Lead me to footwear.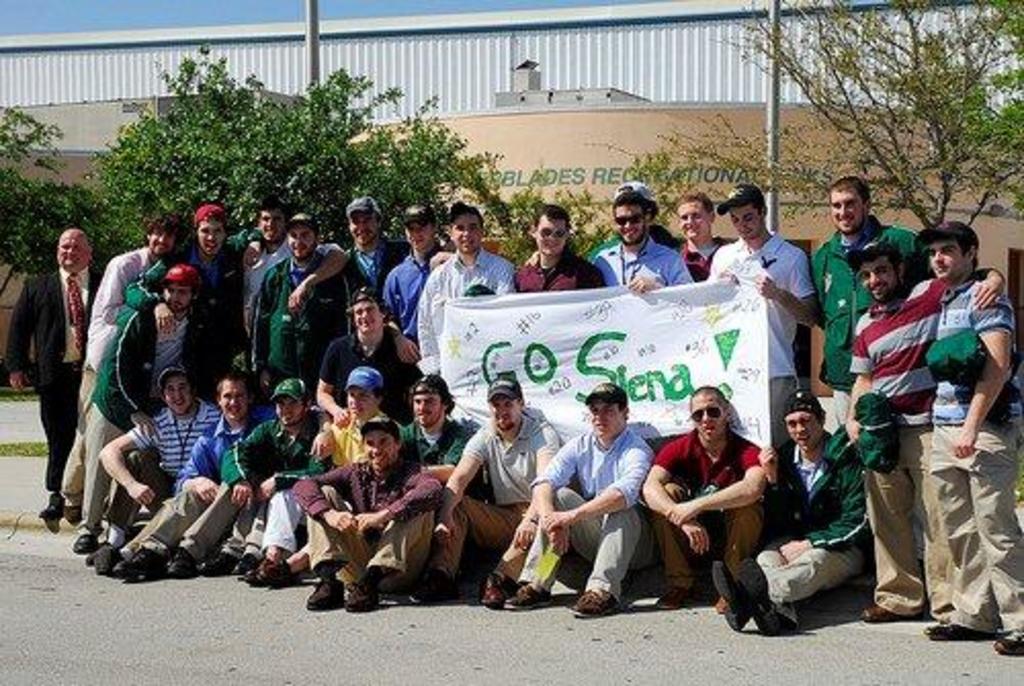
Lead to bbox(926, 614, 1010, 639).
